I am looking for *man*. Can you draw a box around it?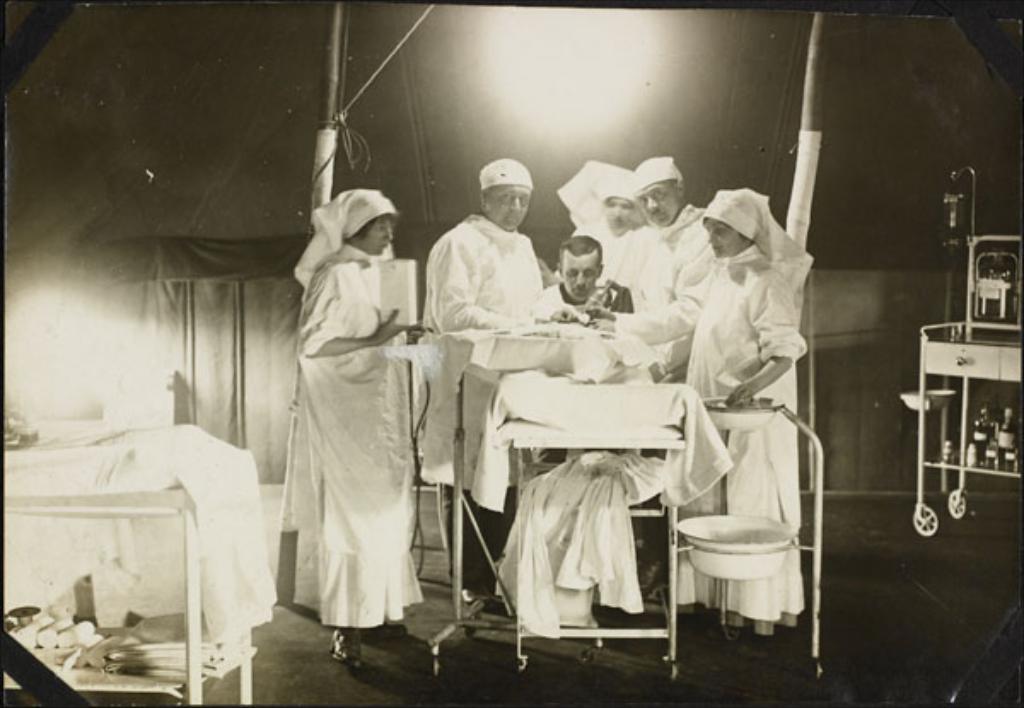
Sure, the bounding box is BBox(539, 234, 614, 321).
